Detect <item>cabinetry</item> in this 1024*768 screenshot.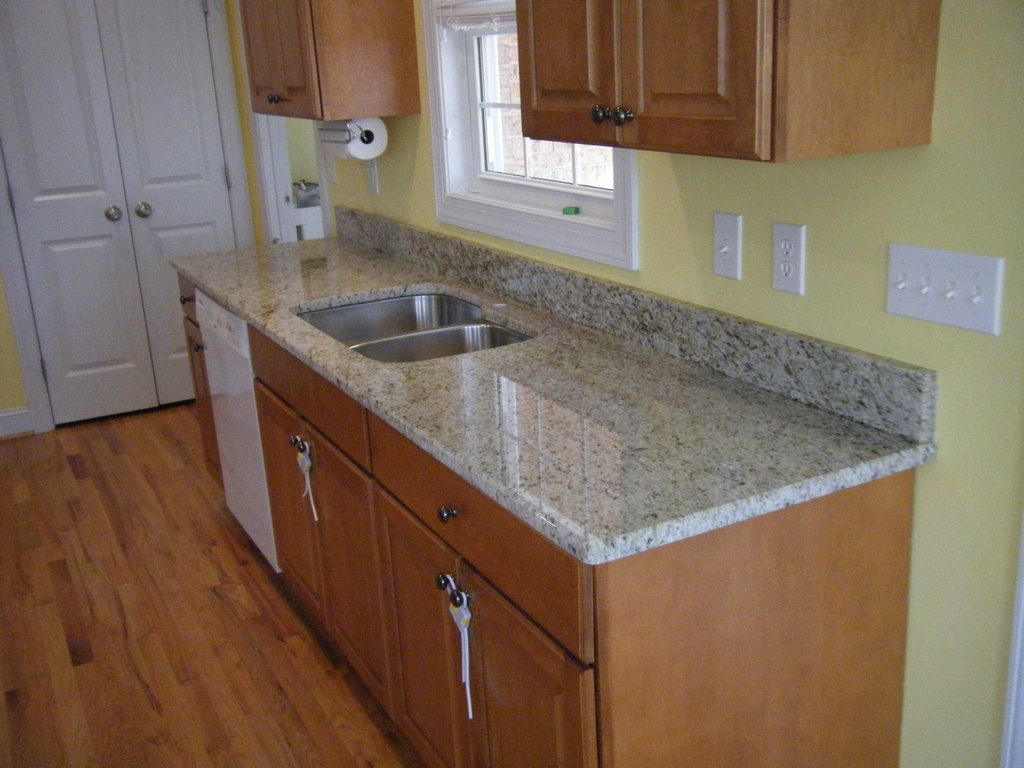
Detection: <box>248,324,590,767</box>.
